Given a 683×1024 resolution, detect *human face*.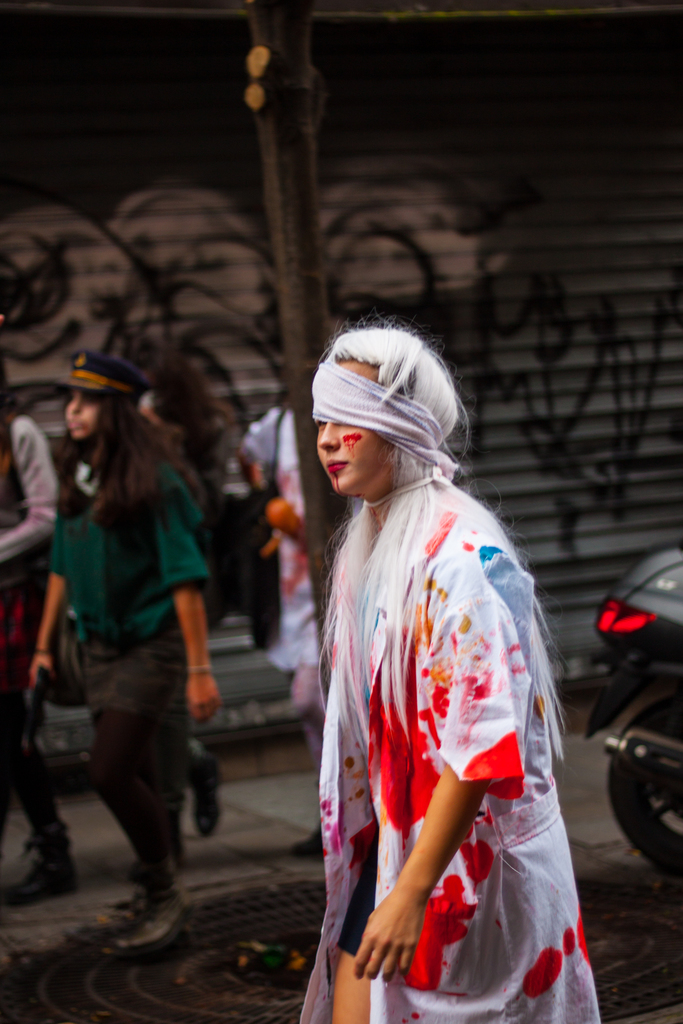
[x1=315, y1=357, x2=386, y2=502].
